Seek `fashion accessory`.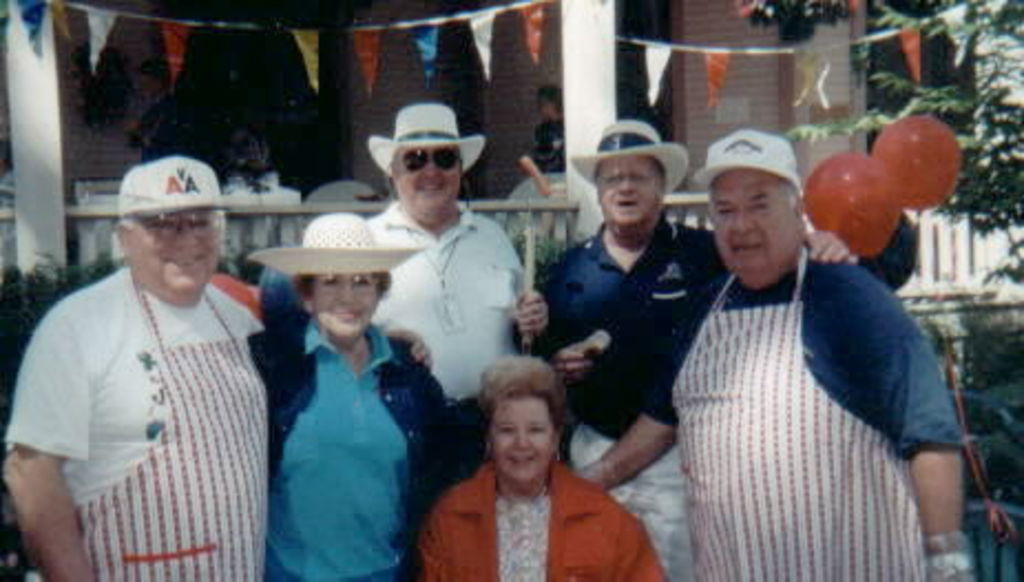
692 128 805 199.
